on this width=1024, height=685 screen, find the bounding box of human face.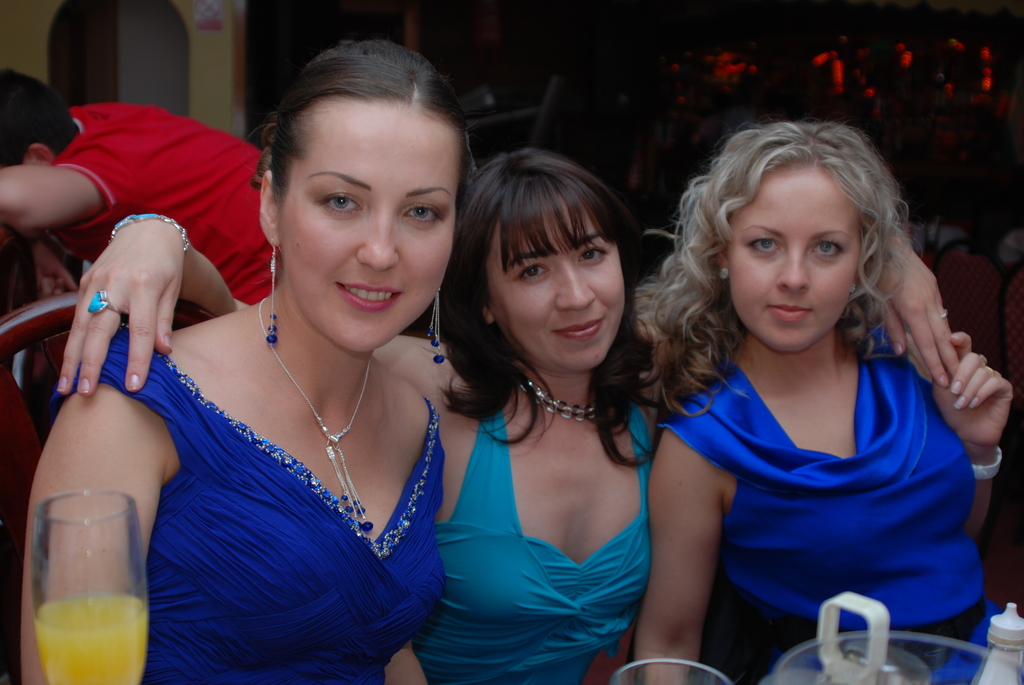
Bounding box: bbox=[485, 198, 627, 372].
